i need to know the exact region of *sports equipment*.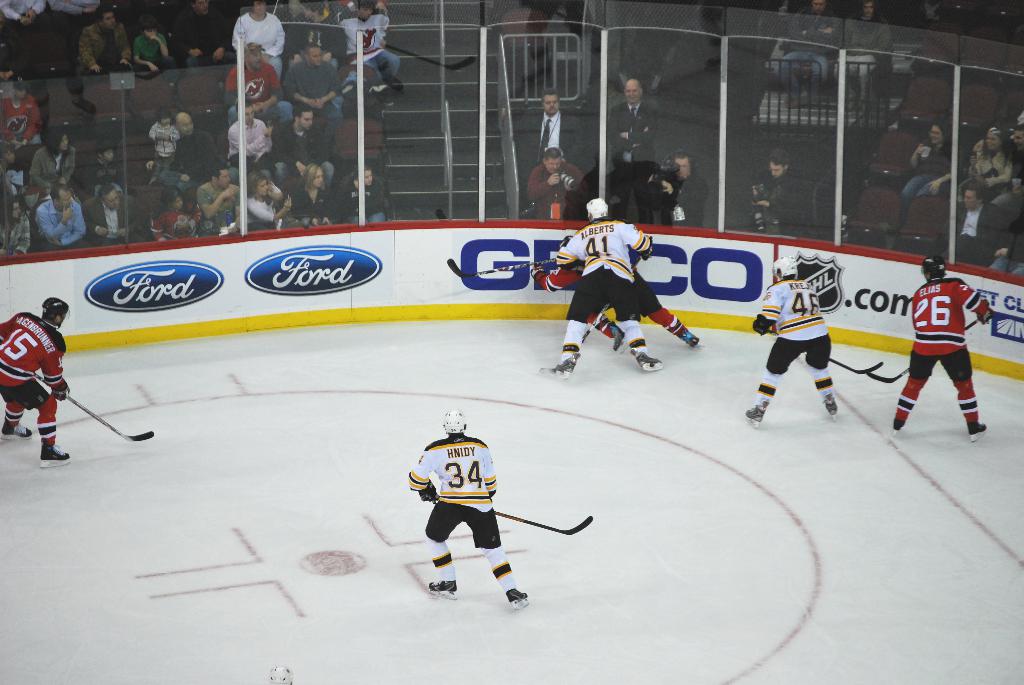
Region: [left=872, top=311, right=982, bottom=387].
